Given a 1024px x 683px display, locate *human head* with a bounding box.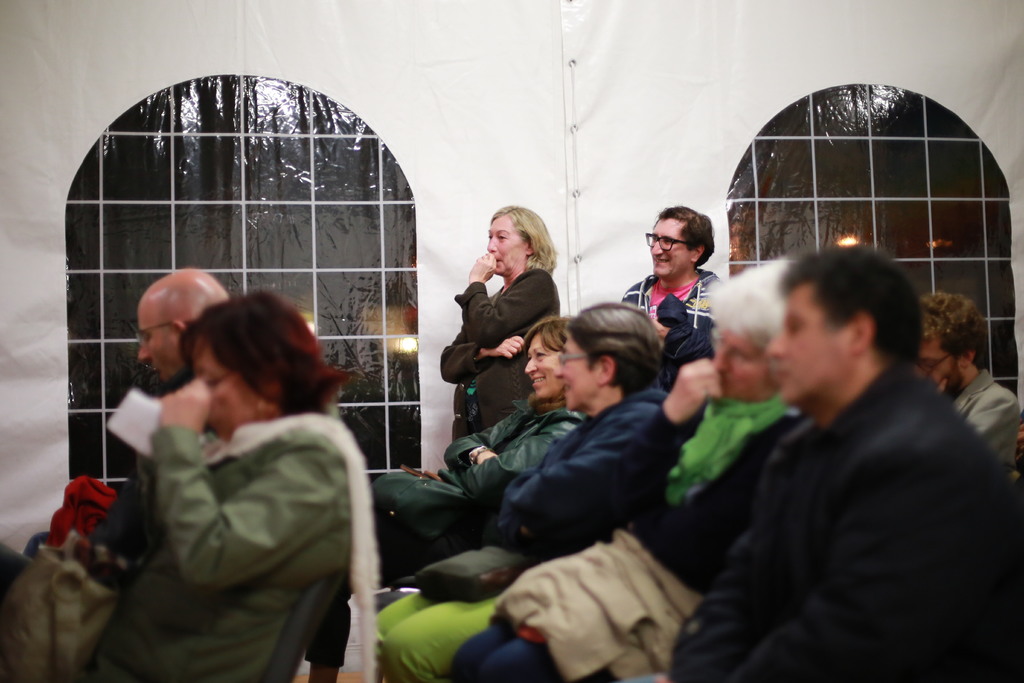
Located: BBox(552, 302, 667, 416).
